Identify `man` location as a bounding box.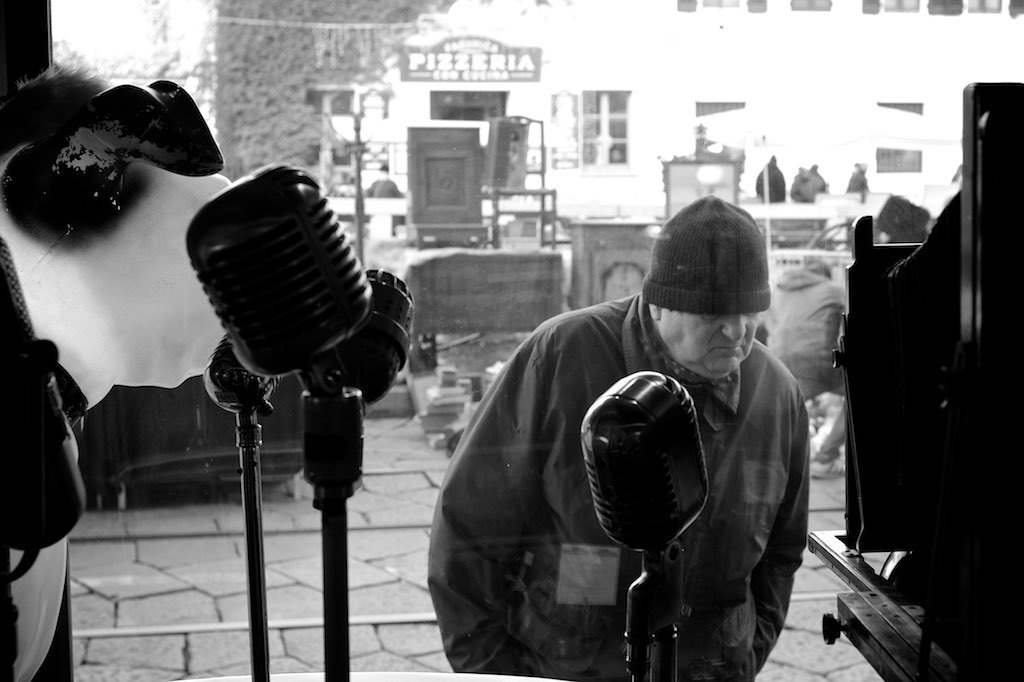
Rect(844, 155, 868, 205).
